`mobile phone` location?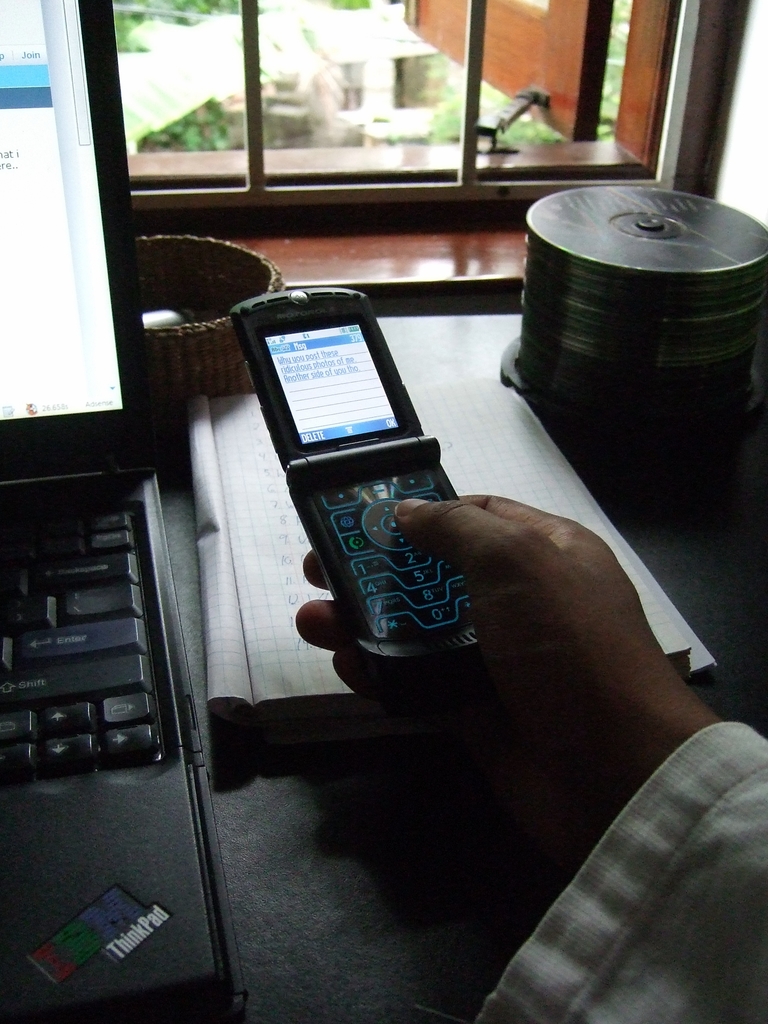
Rect(225, 283, 516, 703)
